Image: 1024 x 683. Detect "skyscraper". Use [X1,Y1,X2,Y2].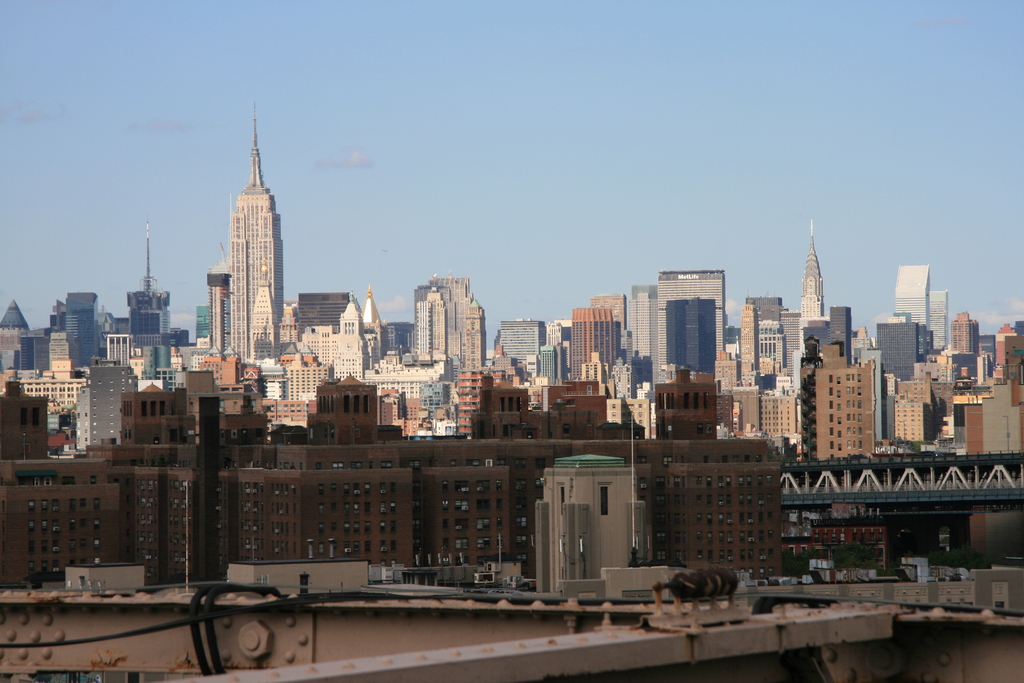
[131,218,173,333].
